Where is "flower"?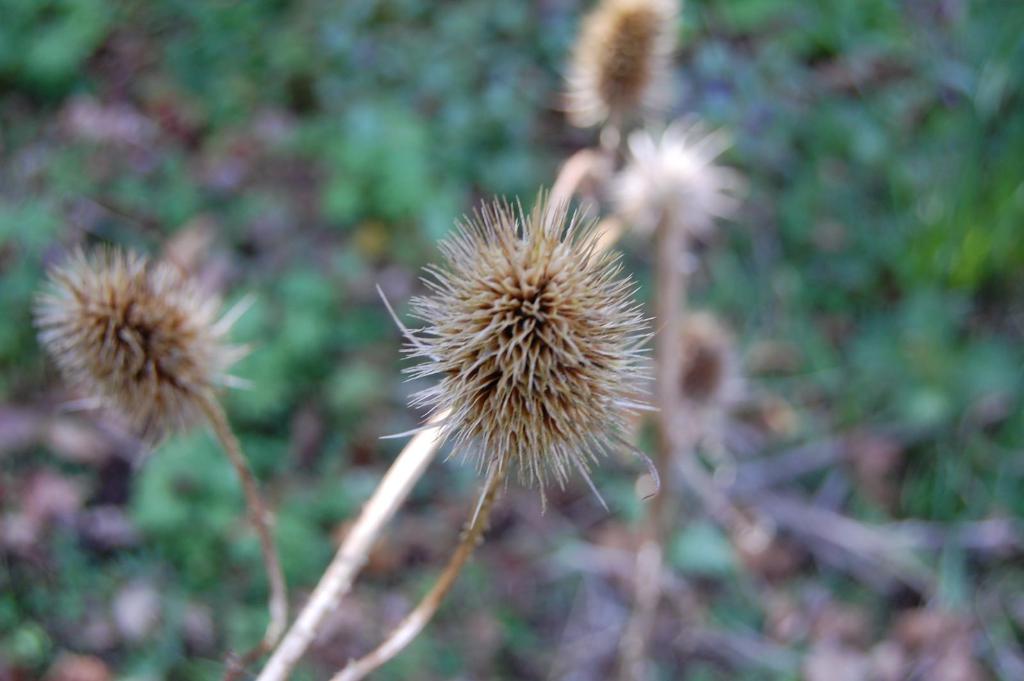
crop(403, 189, 645, 505).
